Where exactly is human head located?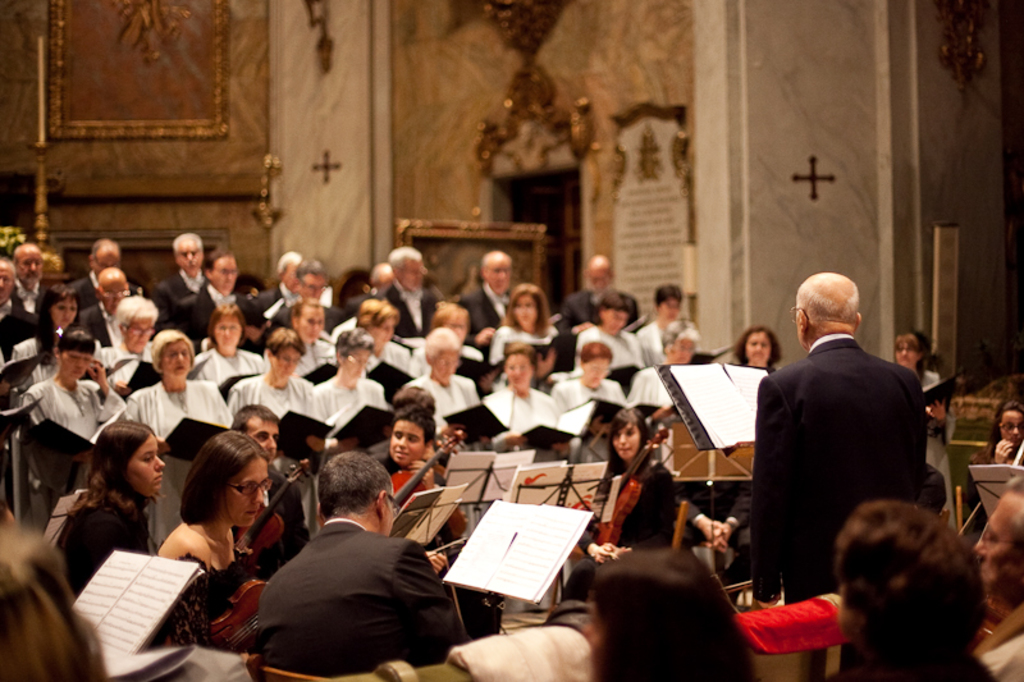
Its bounding box is bbox(206, 253, 236, 290).
